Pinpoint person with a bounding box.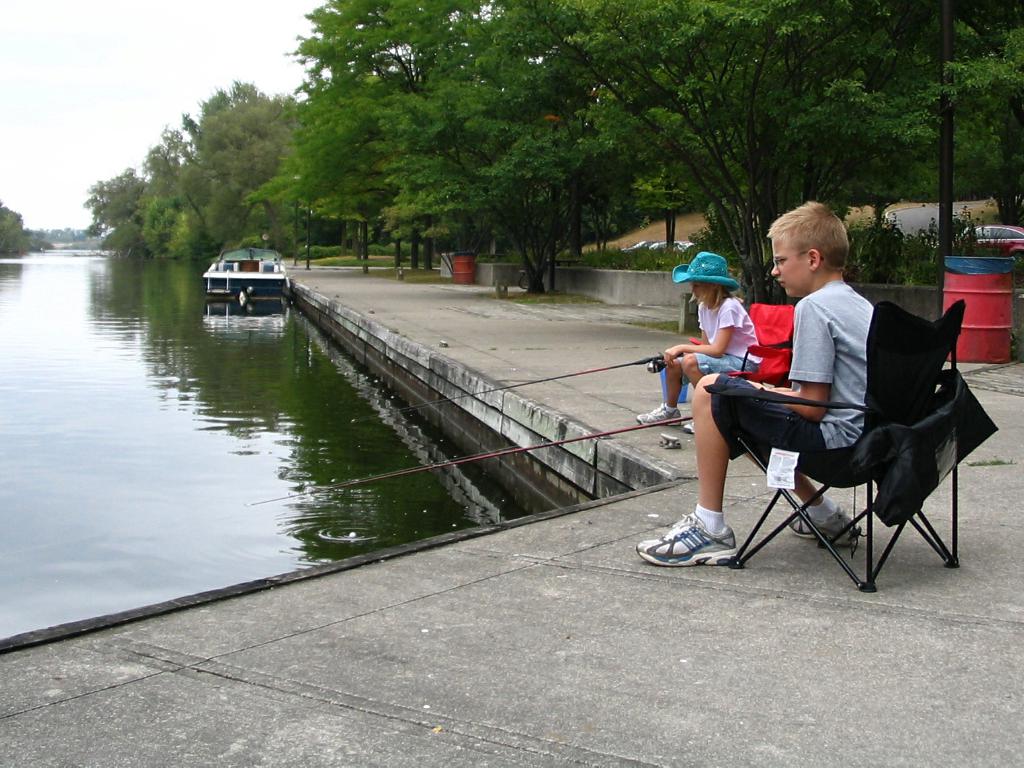
[690,213,892,575].
